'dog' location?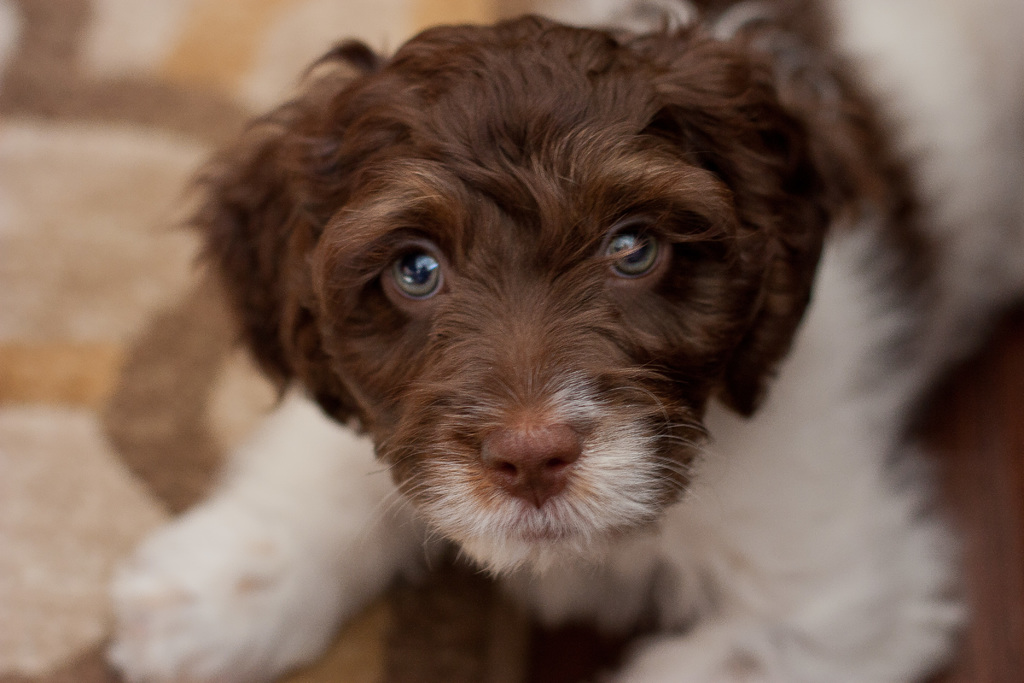
[x1=104, y1=0, x2=1023, y2=682]
